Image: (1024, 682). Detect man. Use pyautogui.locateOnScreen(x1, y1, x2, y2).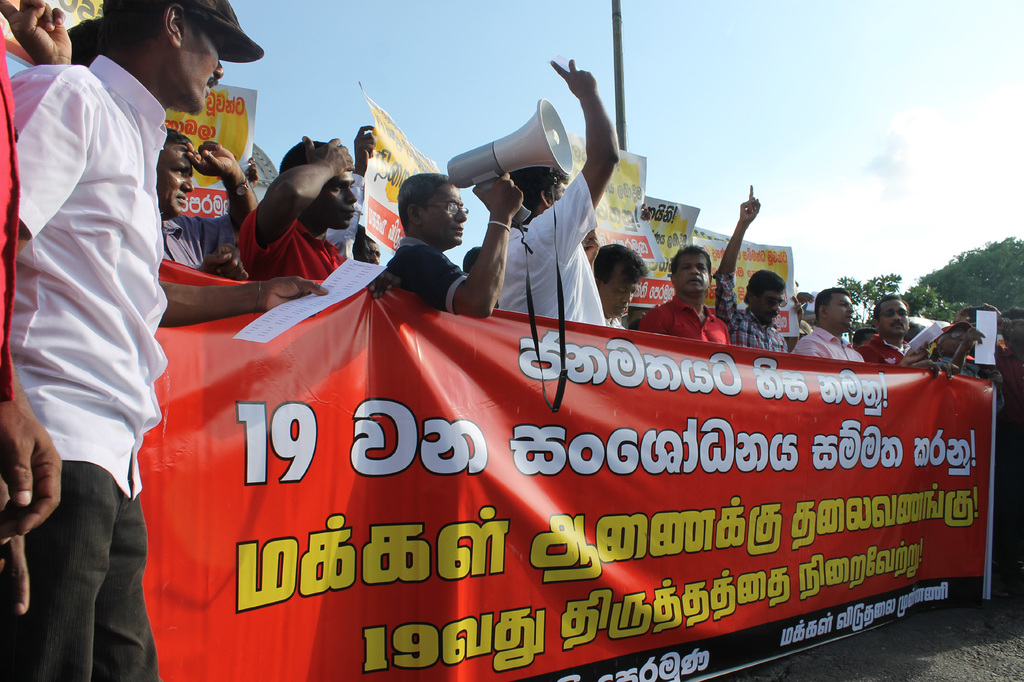
pyautogui.locateOnScreen(157, 125, 260, 268).
